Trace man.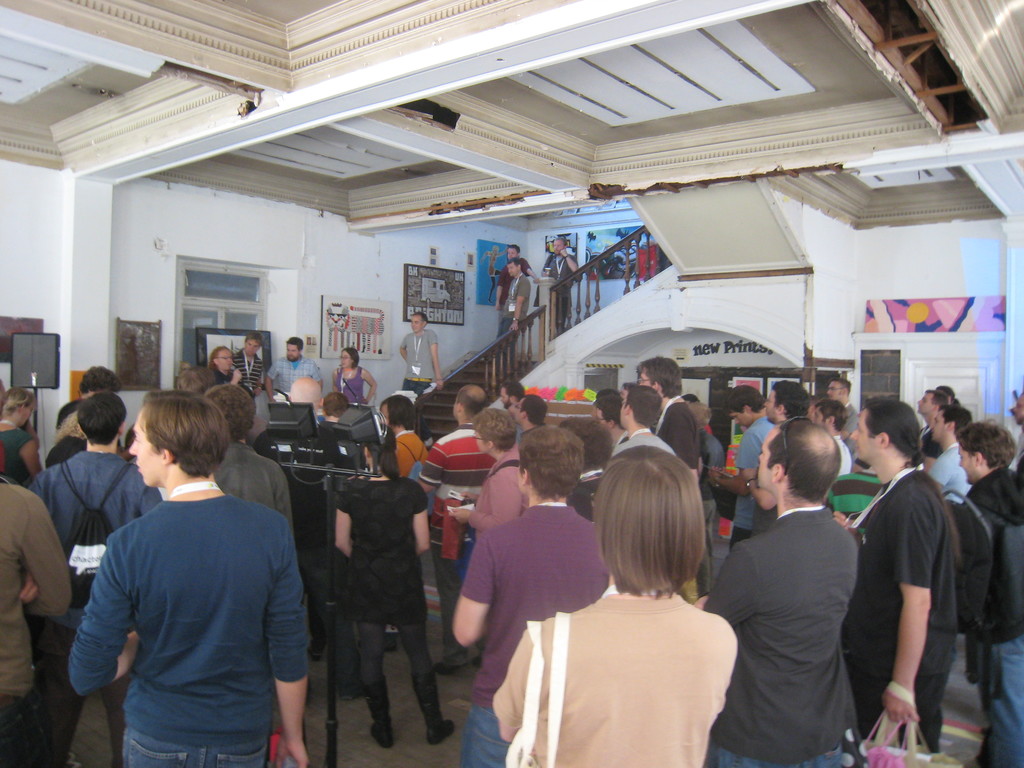
Traced to (left=453, top=429, right=621, bottom=767).
